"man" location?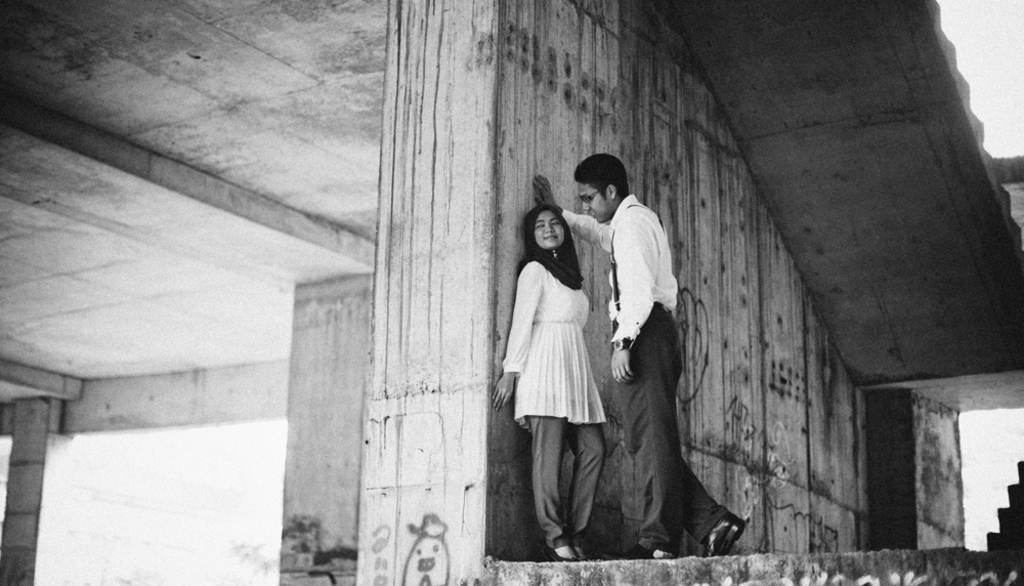
536/153/745/555
